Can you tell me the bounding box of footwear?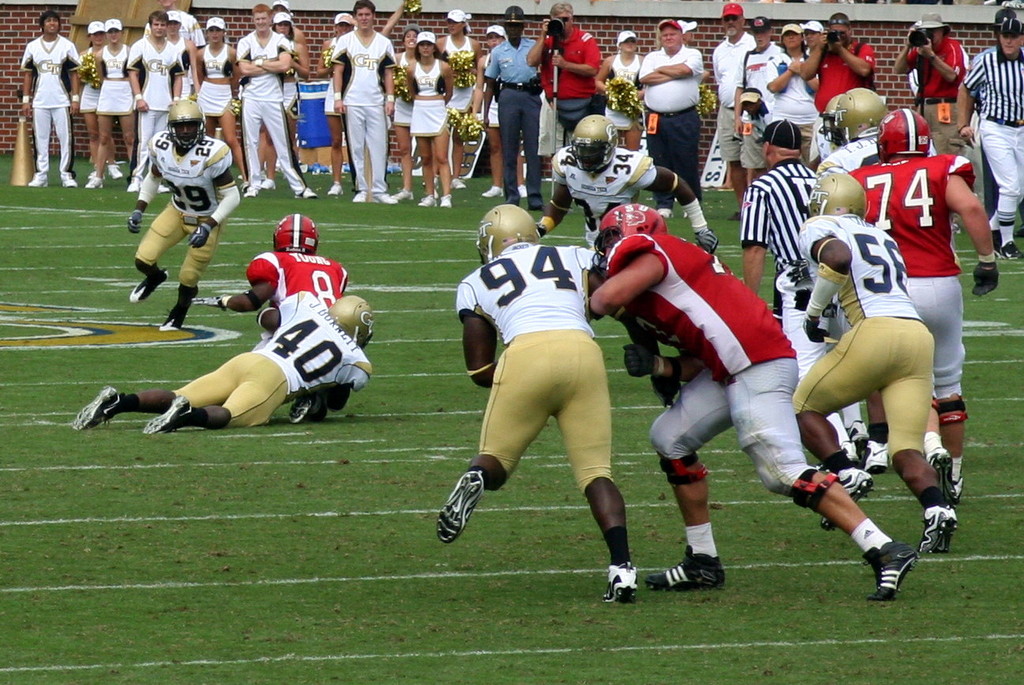
box(438, 472, 484, 552).
